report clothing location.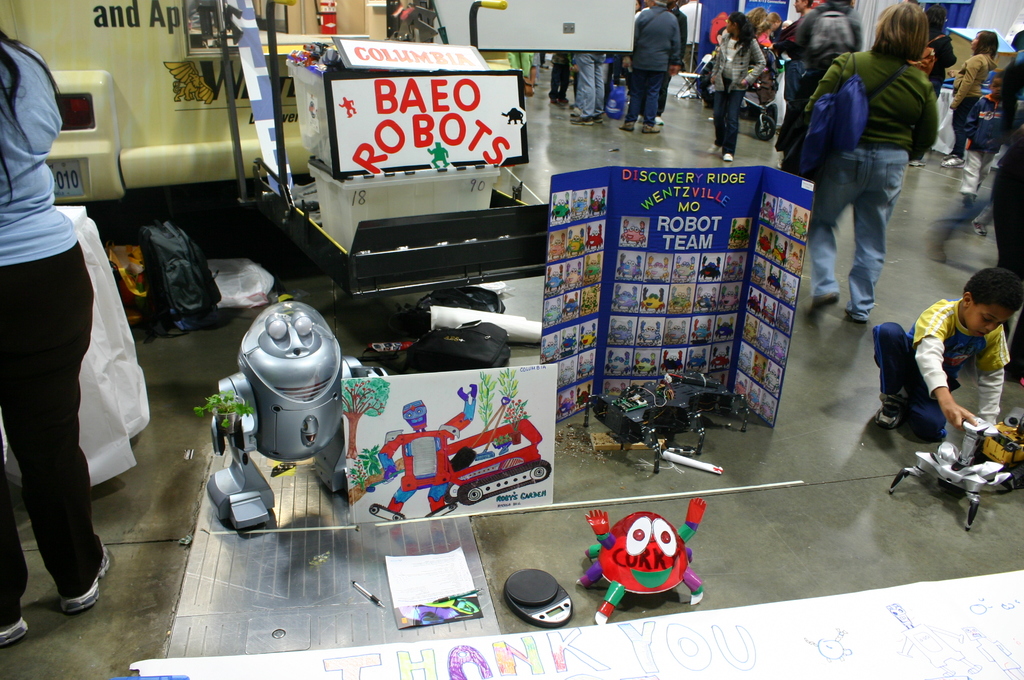
Report: locate(714, 38, 758, 143).
